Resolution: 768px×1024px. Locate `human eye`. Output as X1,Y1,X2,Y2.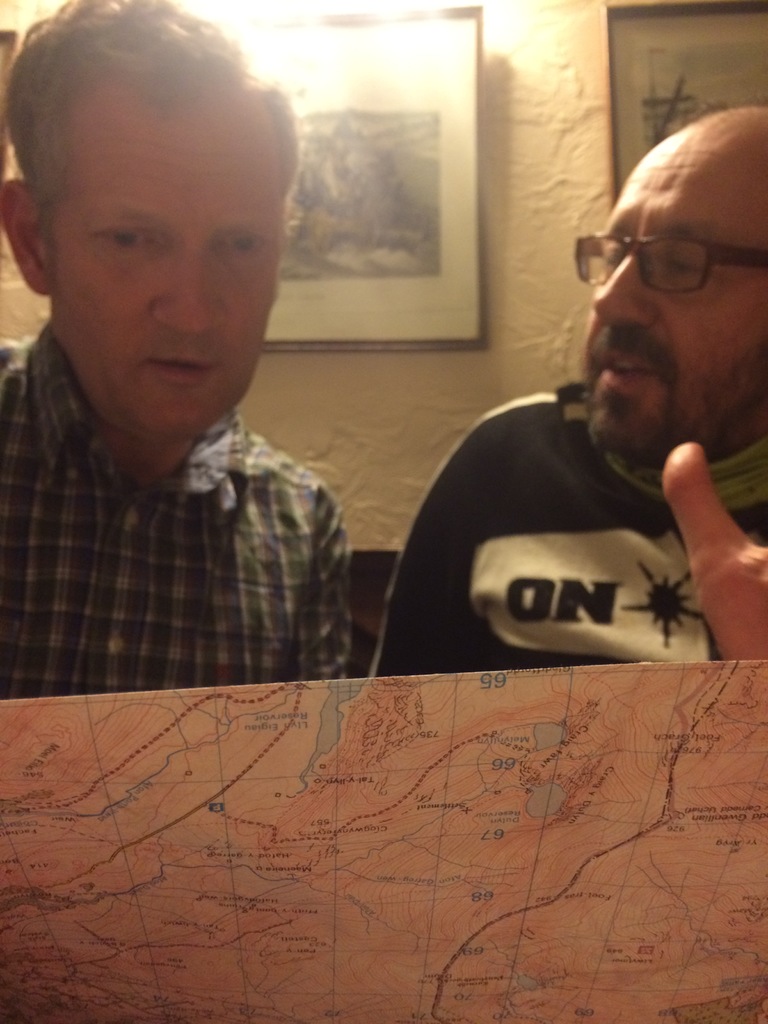
212,228,271,269.
